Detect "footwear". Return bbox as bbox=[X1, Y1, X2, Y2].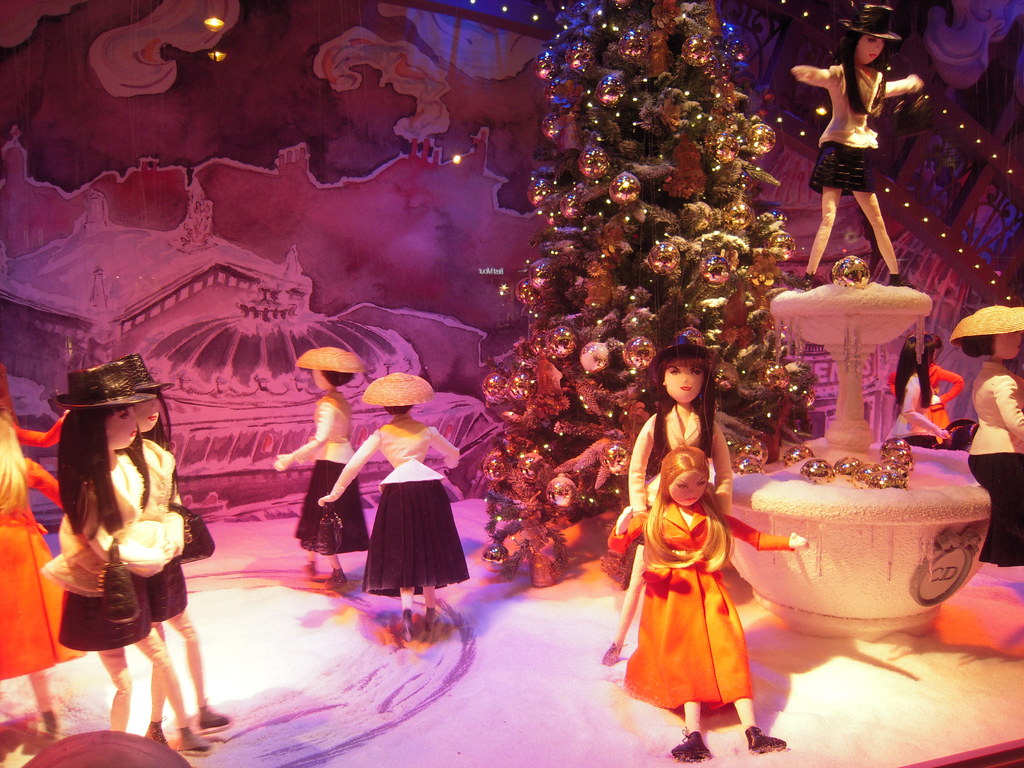
bbox=[39, 712, 55, 740].
